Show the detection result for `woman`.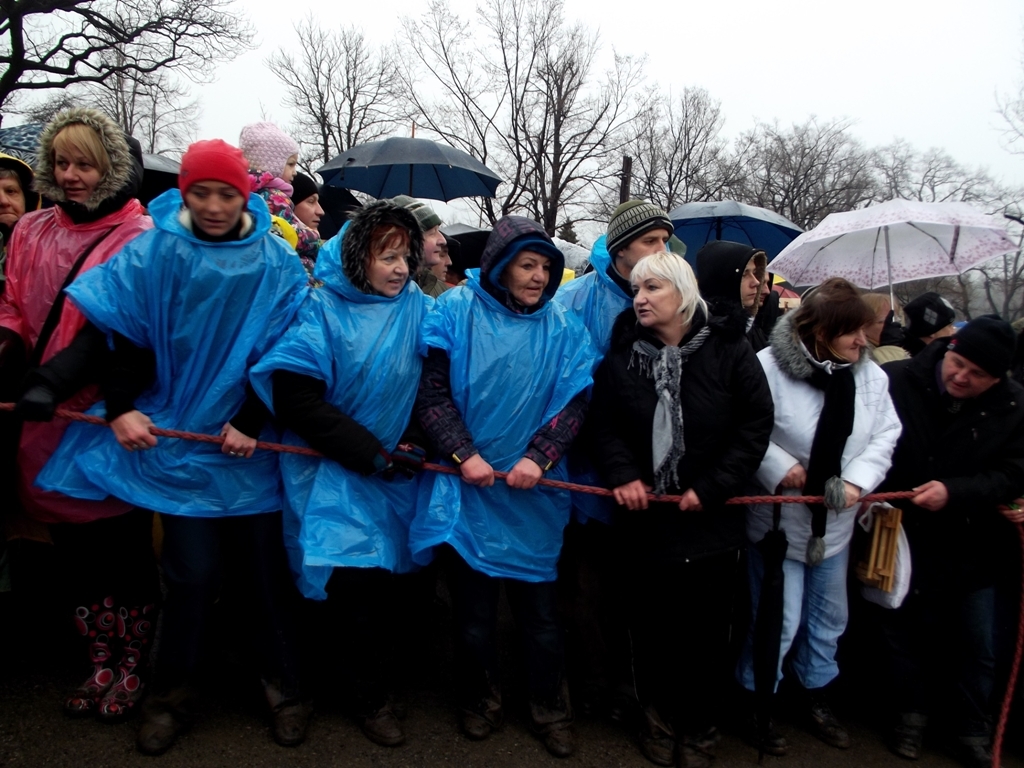
(left=237, top=195, right=436, bottom=743).
